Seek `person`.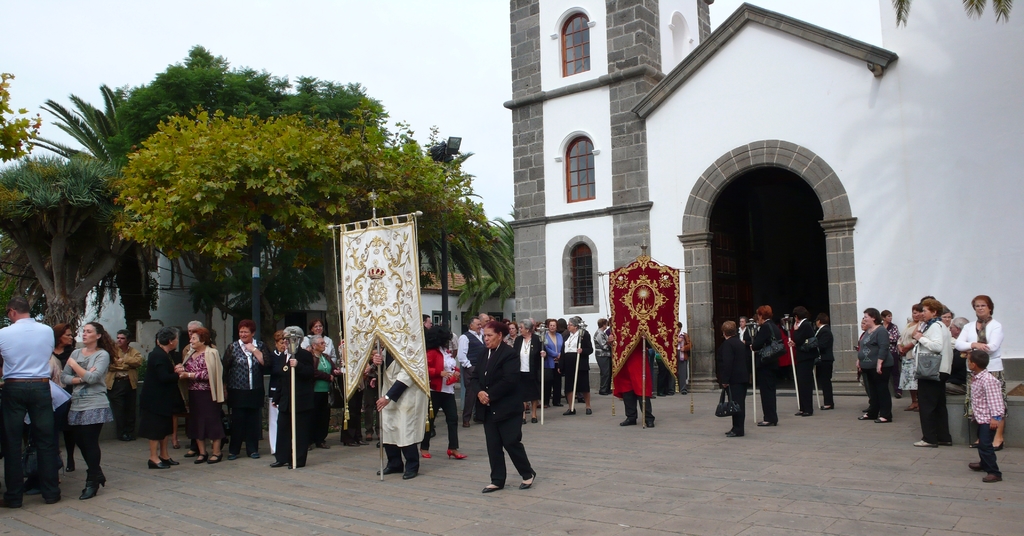
BBox(964, 351, 1014, 485).
